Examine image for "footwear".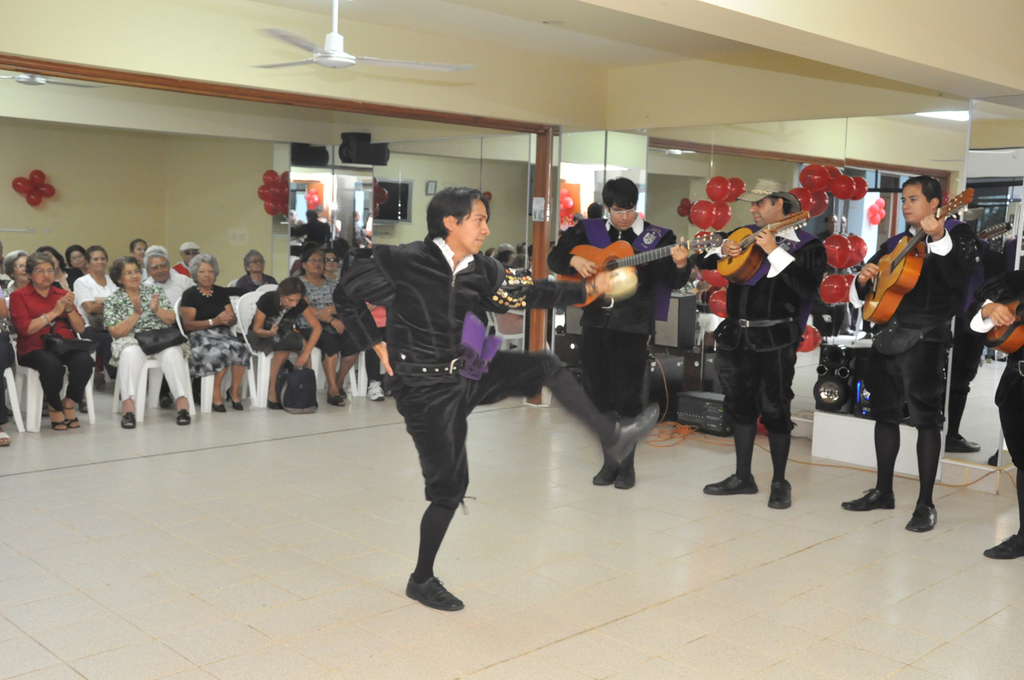
Examination result: 268 399 282 412.
